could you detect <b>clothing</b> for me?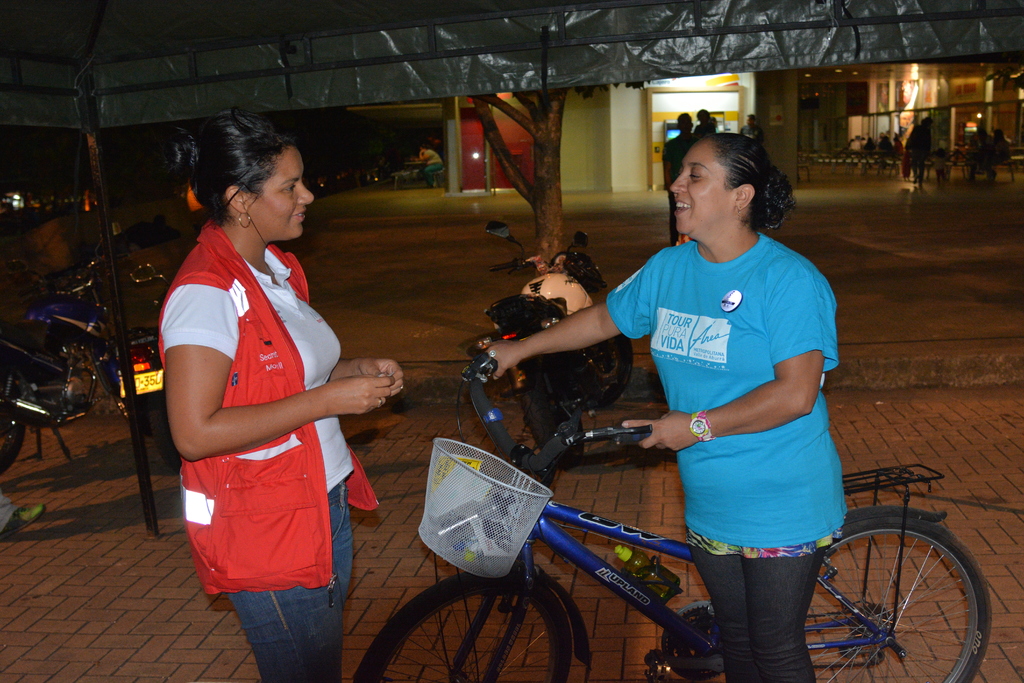
Detection result: 423, 152, 440, 189.
